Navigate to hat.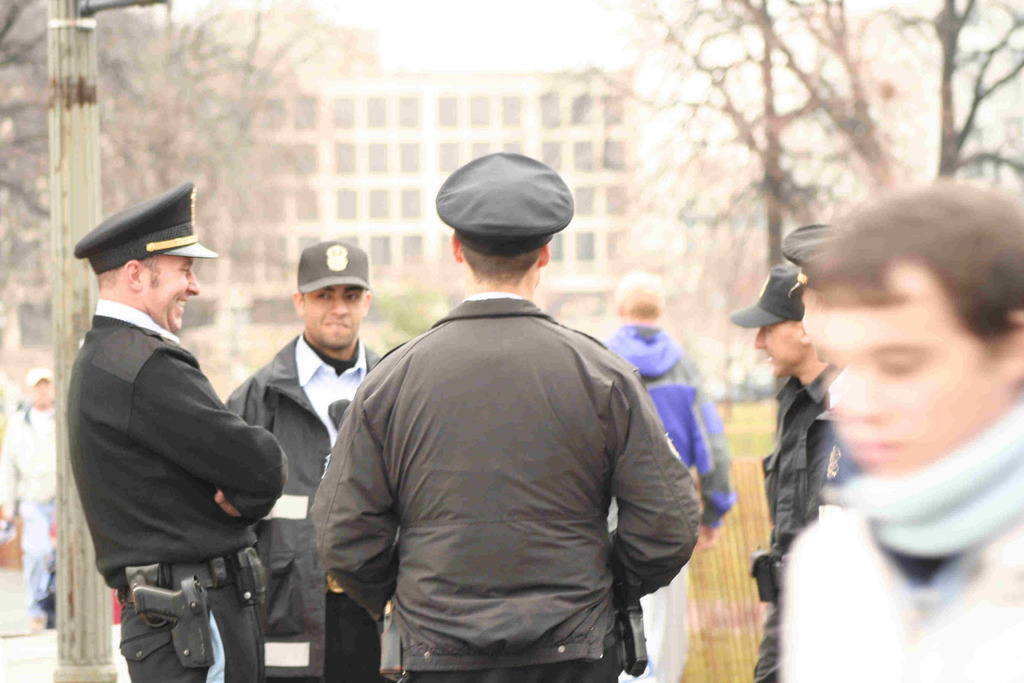
Navigation target: (24,369,53,389).
